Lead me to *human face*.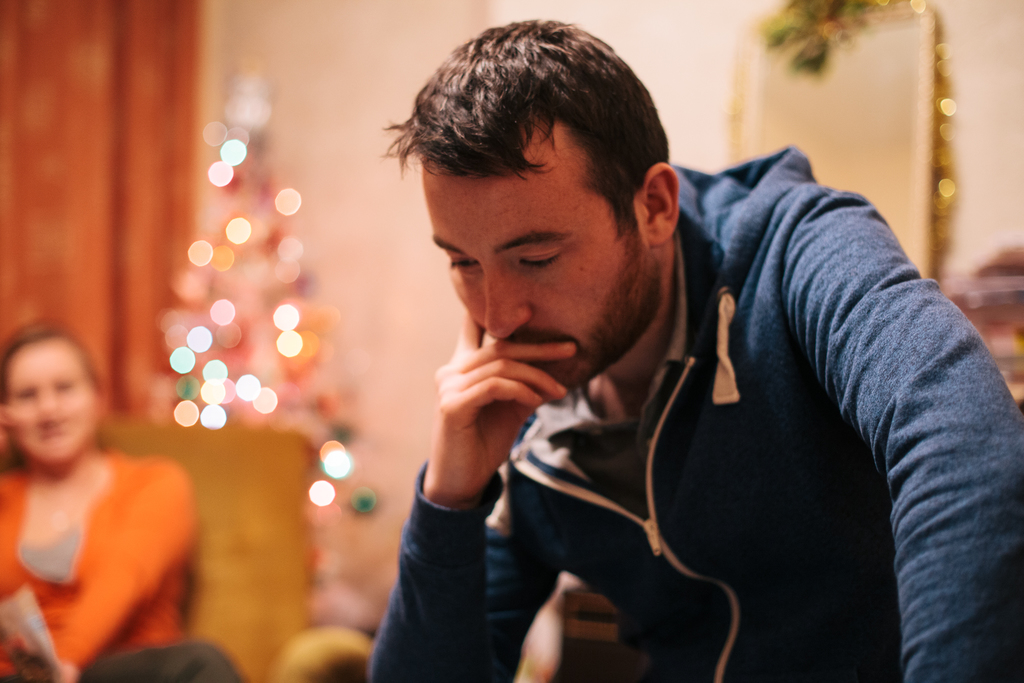
Lead to pyautogui.locateOnScreen(428, 111, 657, 391).
